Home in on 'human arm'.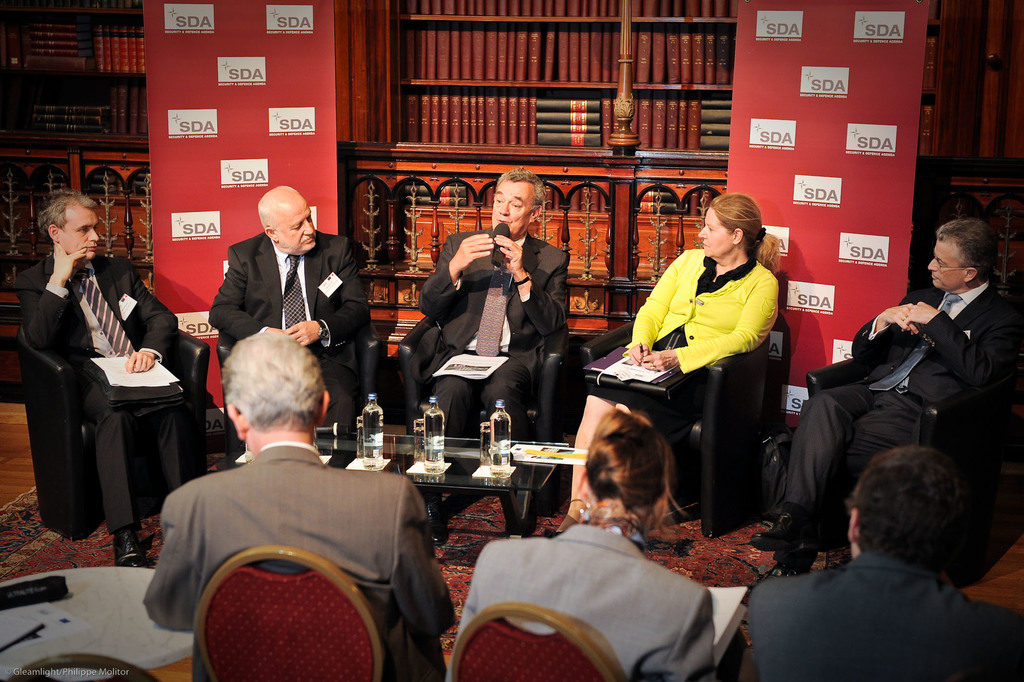
Homed in at [448, 233, 494, 283].
